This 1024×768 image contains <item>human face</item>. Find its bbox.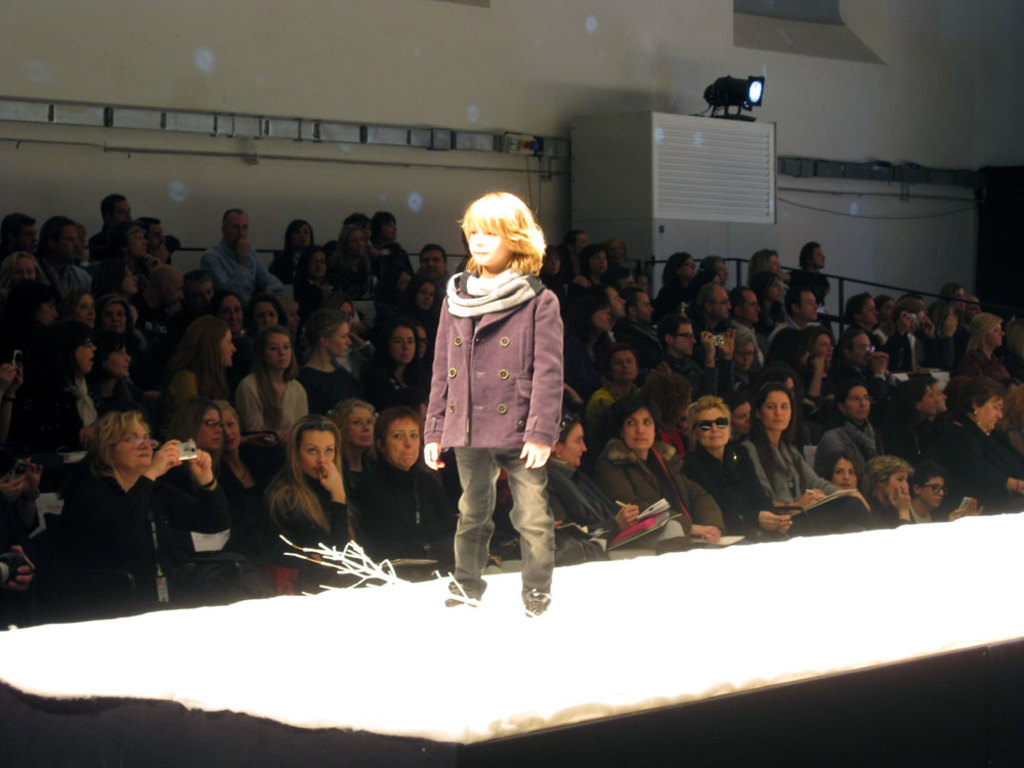
l=731, t=335, r=757, b=372.
